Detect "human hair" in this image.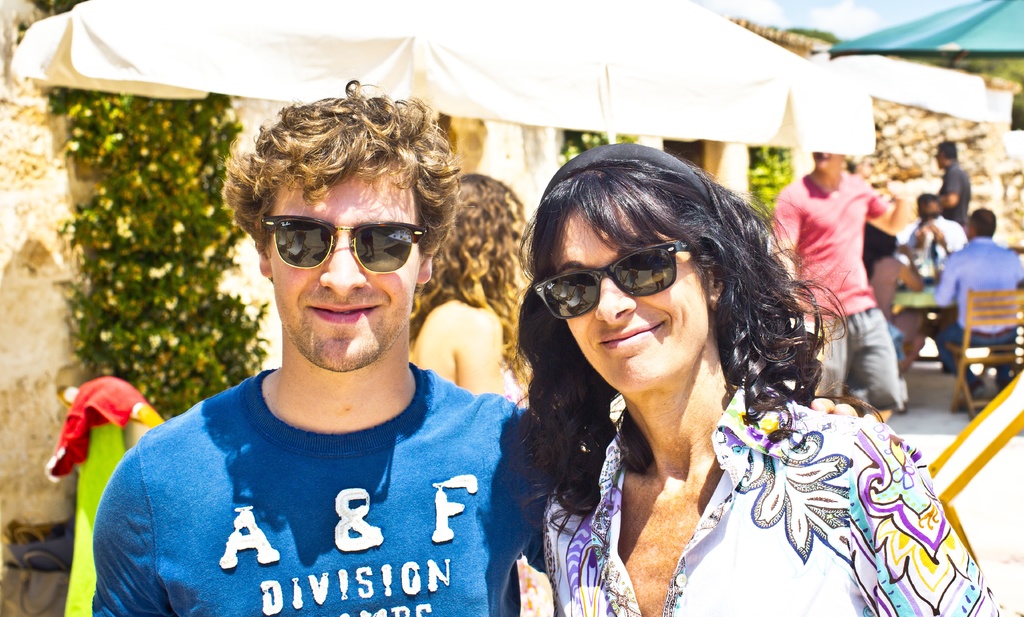
Detection: pyautogui.locateOnScreen(502, 144, 836, 450).
